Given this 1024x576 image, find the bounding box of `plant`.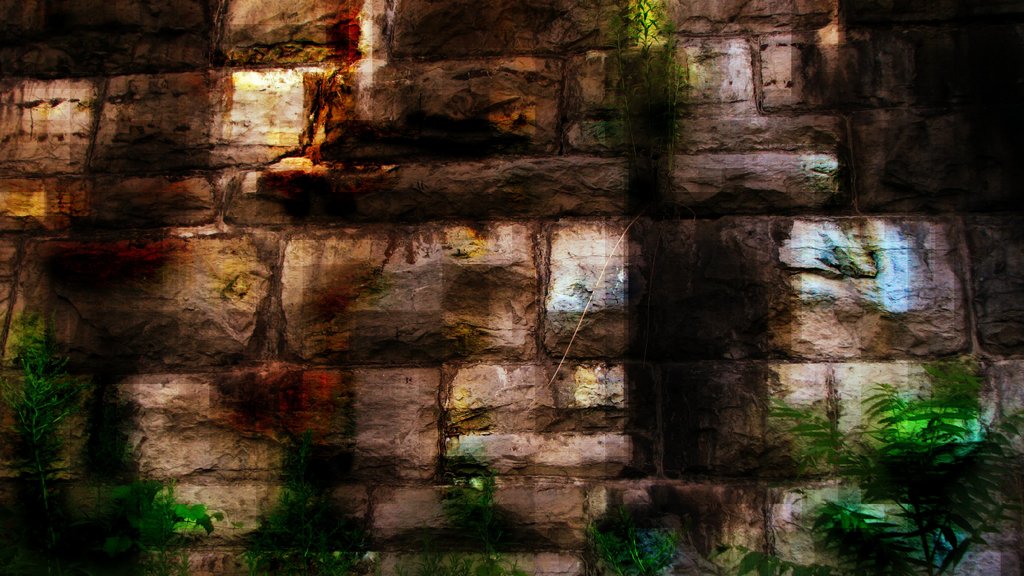
bbox=(778, 312, 1022, 561).
